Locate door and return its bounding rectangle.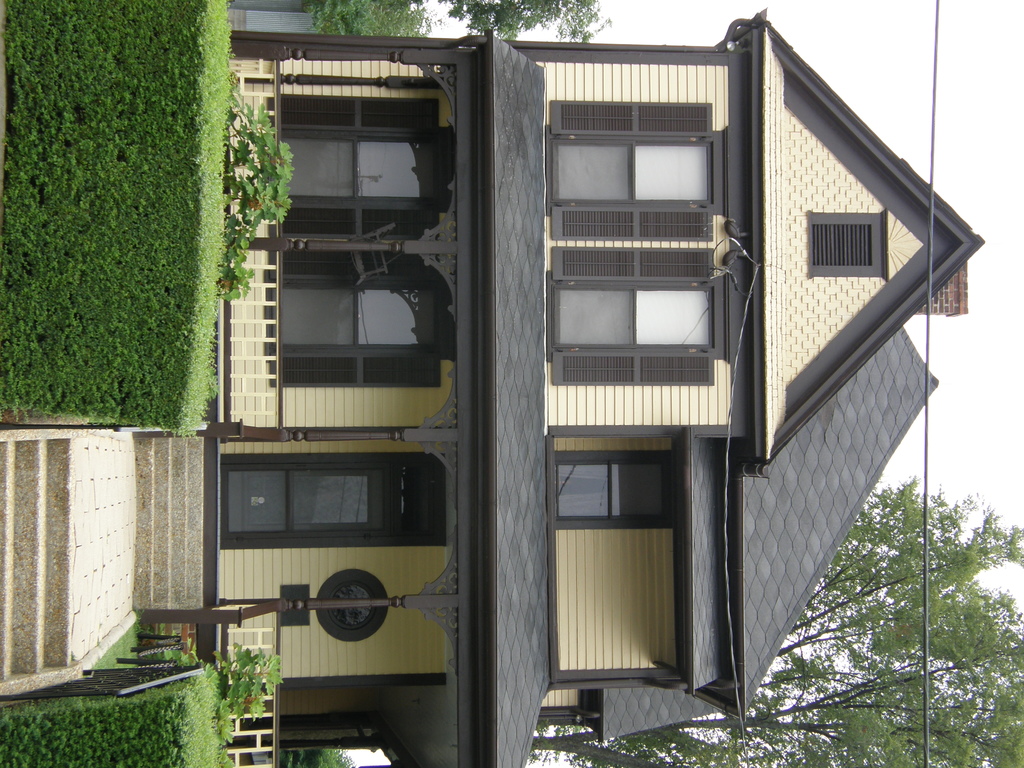
[left=222, top=460, right=407, bottom=538].
